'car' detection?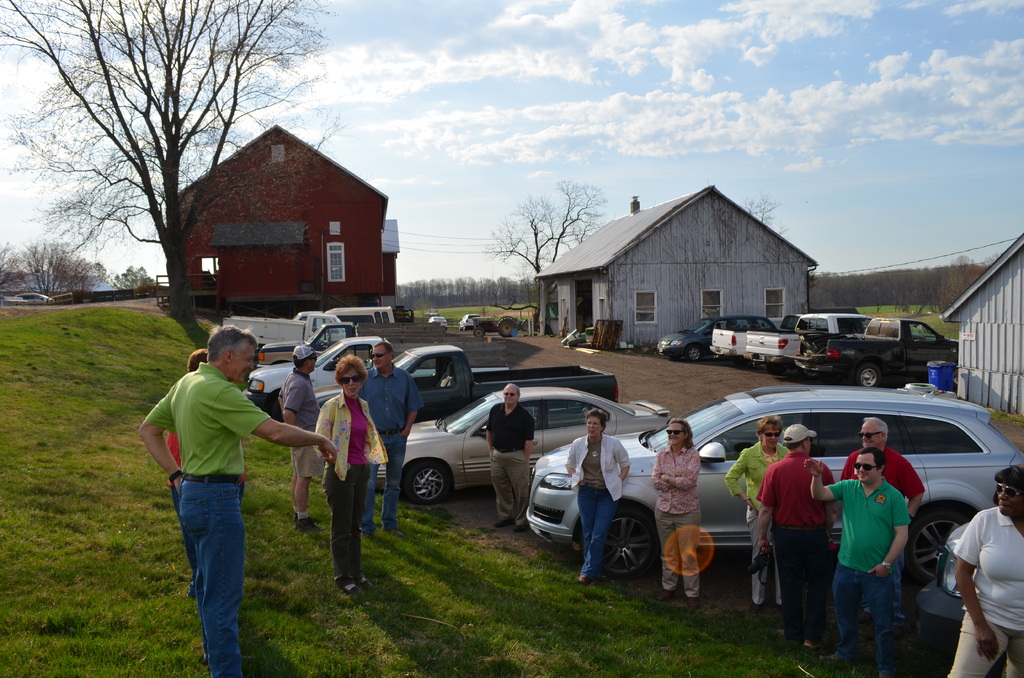
[428,316,448,327]
